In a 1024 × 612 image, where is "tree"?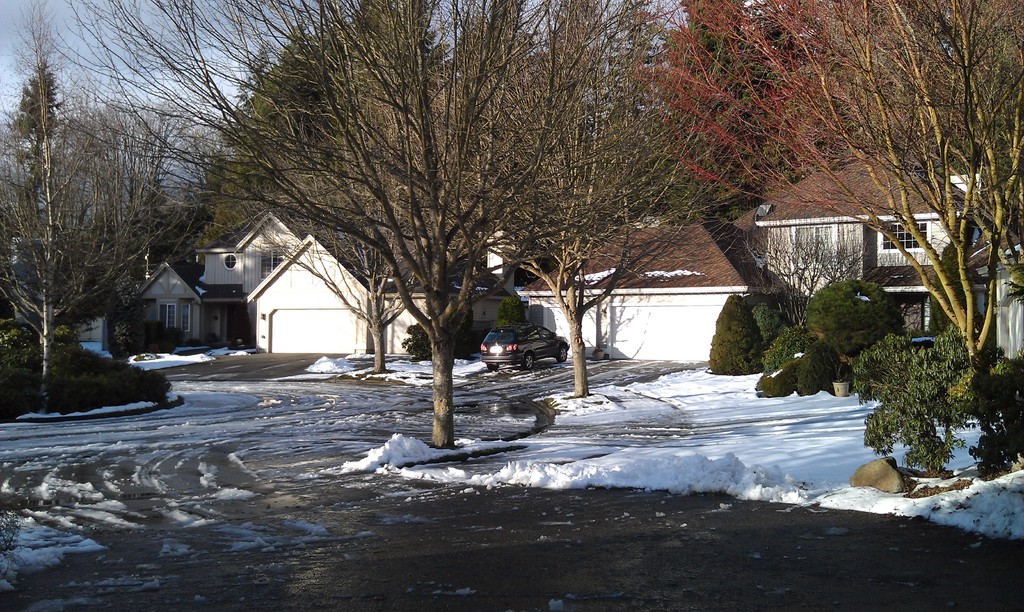
box(0, 0, 188, 394).
